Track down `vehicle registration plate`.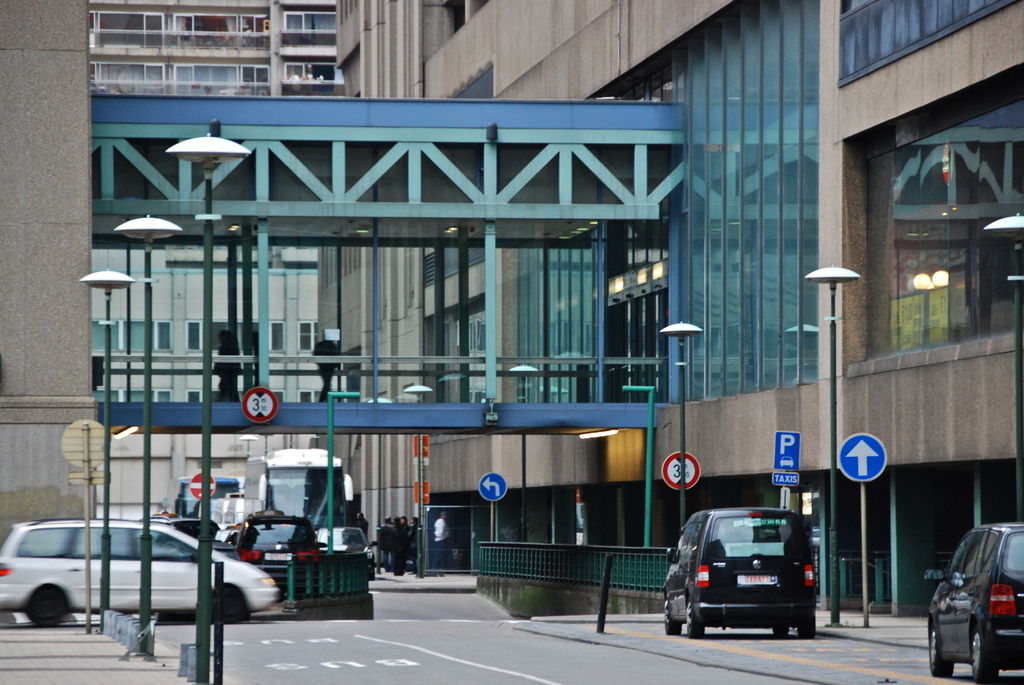
Tracked to <region>737, 574, 777, 587</region>.
